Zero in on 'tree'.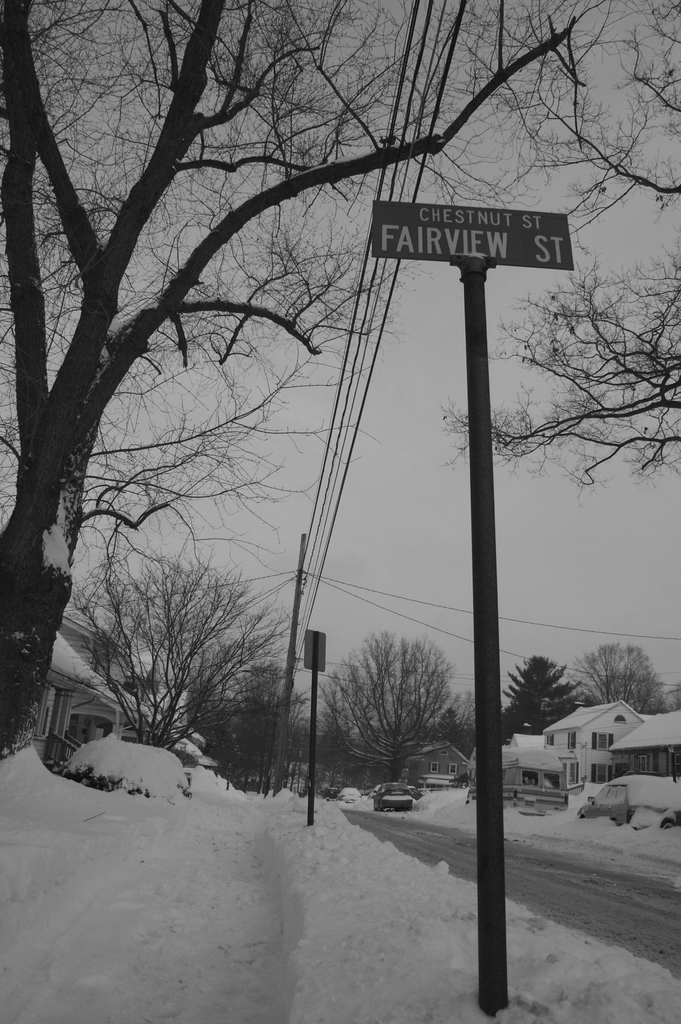
Zeroed in: region(302, 630, 470, 790).
